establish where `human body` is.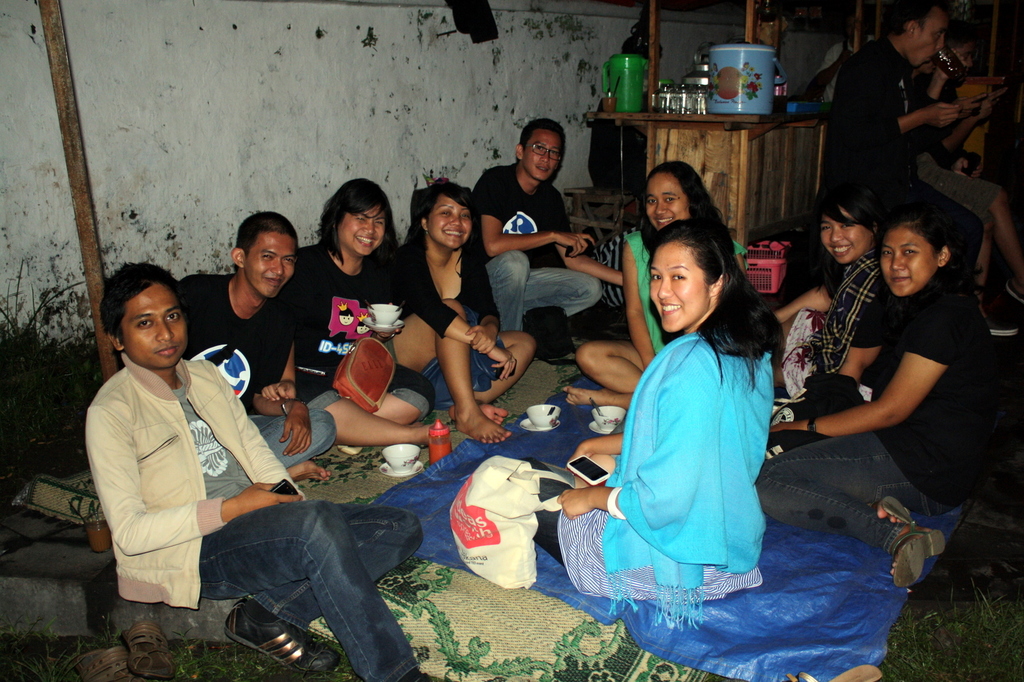
Established at 766, 190, 885, 399.
